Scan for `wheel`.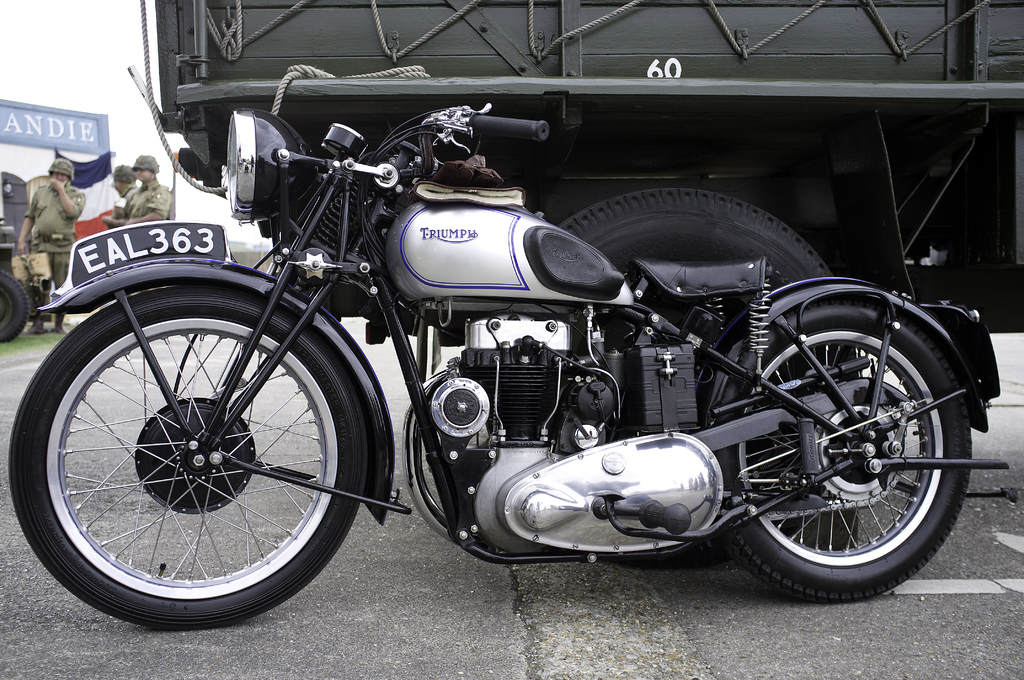
Scan result: 0, 272, 32, 344.
